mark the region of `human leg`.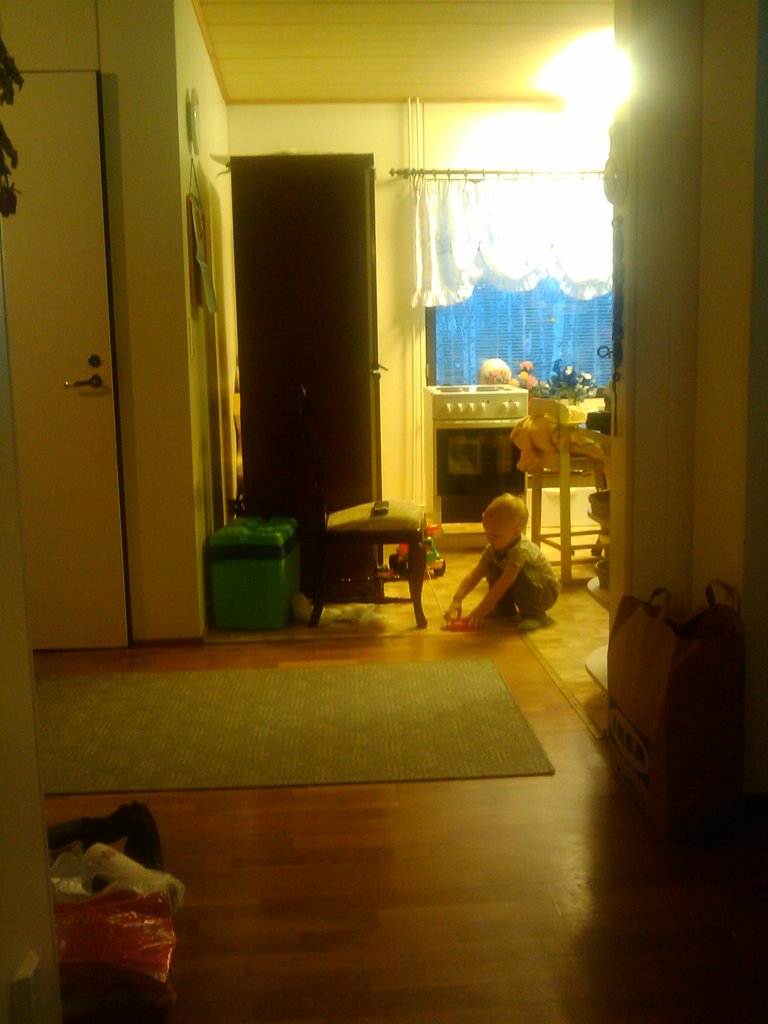
Region: 513/568/561/631.
